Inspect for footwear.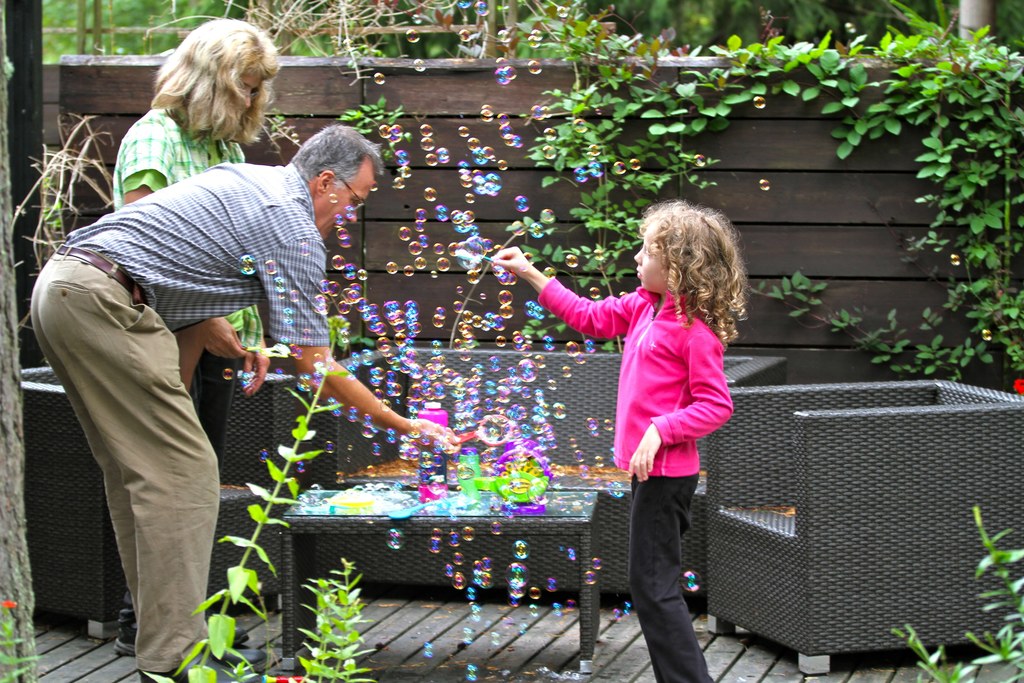
Inspection: left=137, top=656, right=271, bottom=682.
